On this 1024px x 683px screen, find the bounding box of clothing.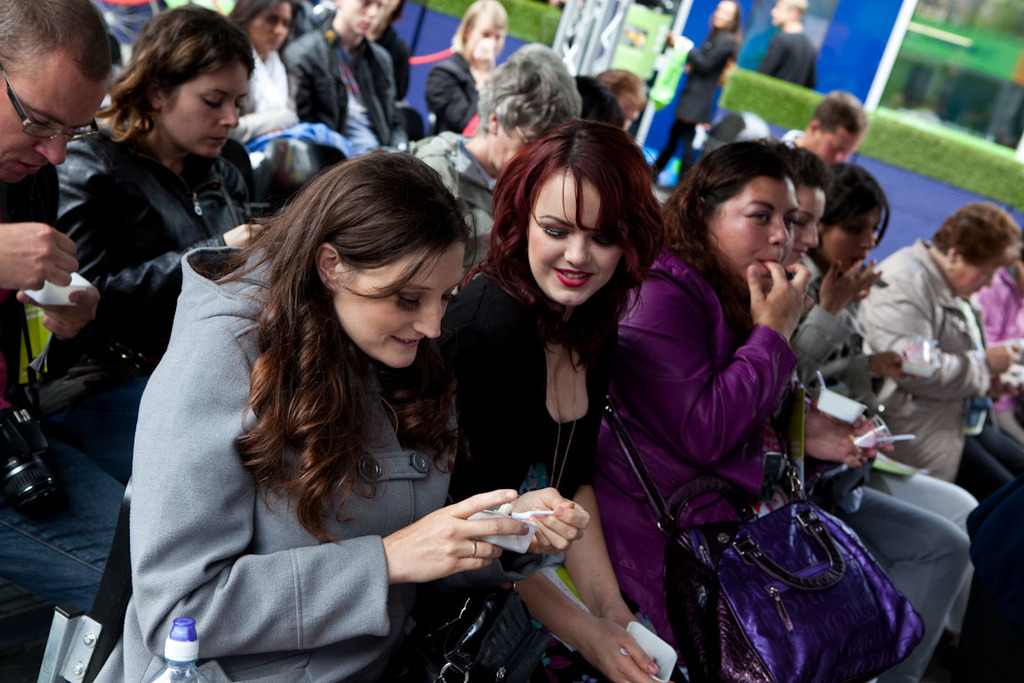
Bounding box: x1=408, y1=122, x2=514, y2=263.
